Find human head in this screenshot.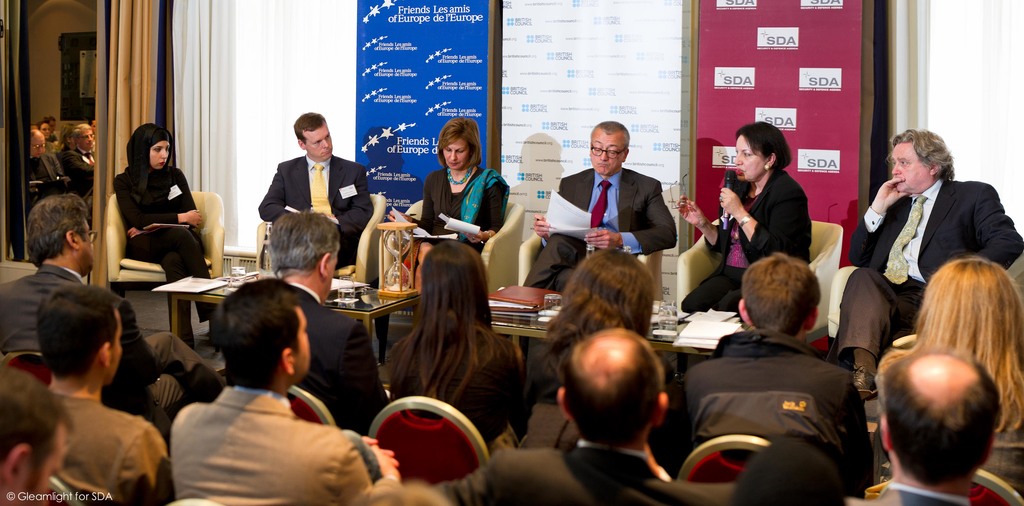
The bounding box for human head is select_region(24, 276, 143, 393).
